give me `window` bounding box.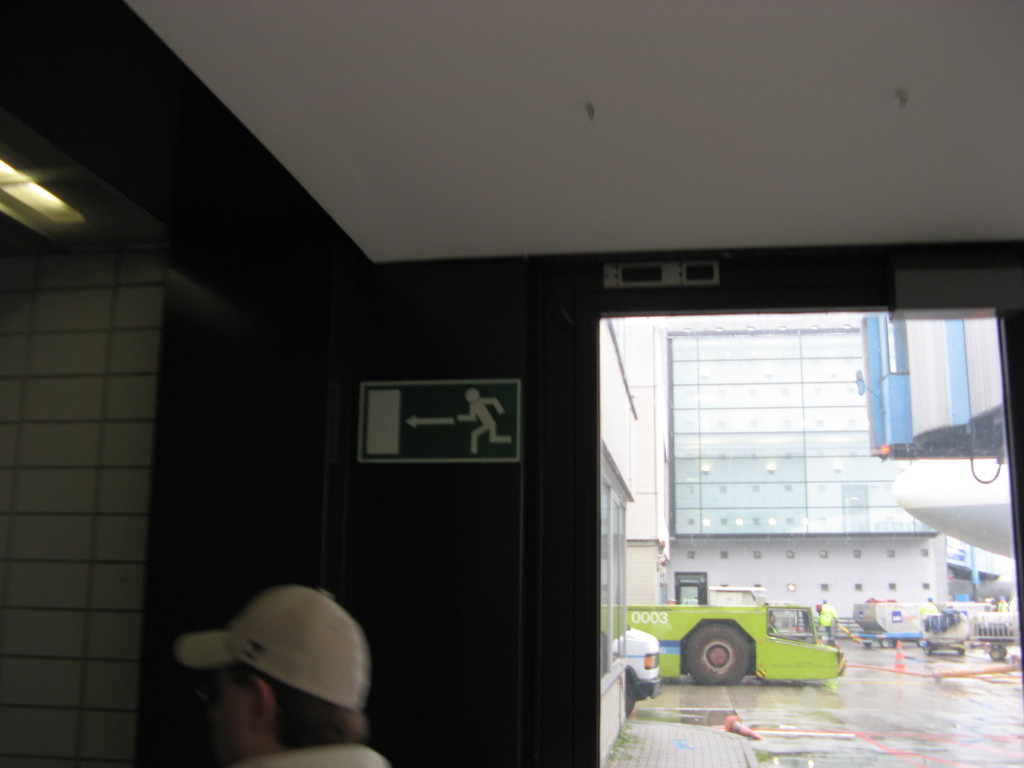
rect(817, 584, 831, 593).
